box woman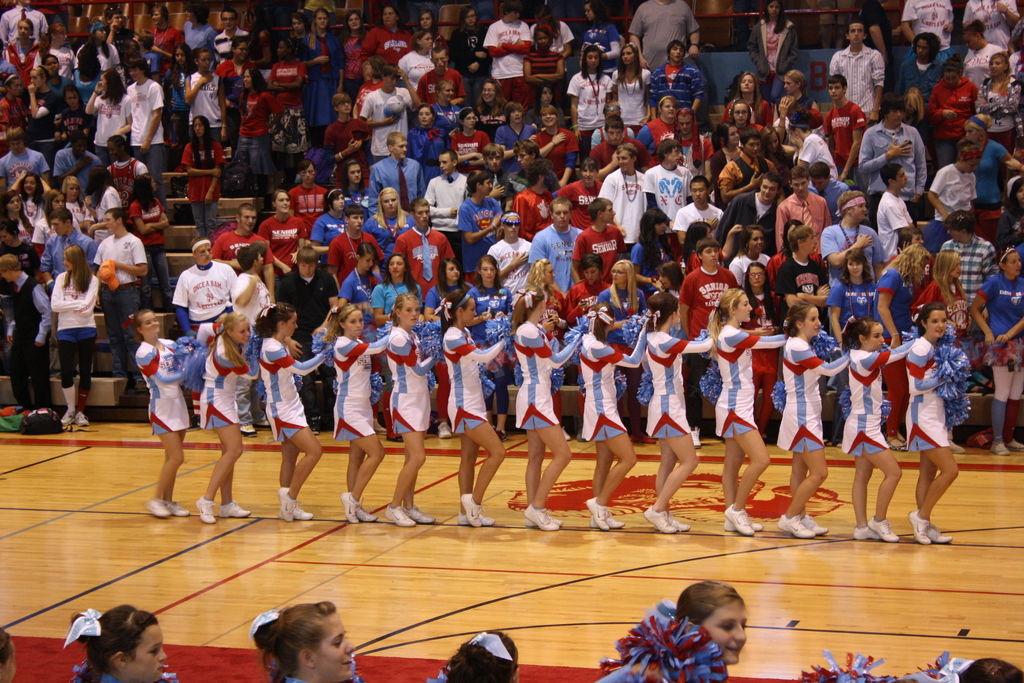
231:65:281:194
